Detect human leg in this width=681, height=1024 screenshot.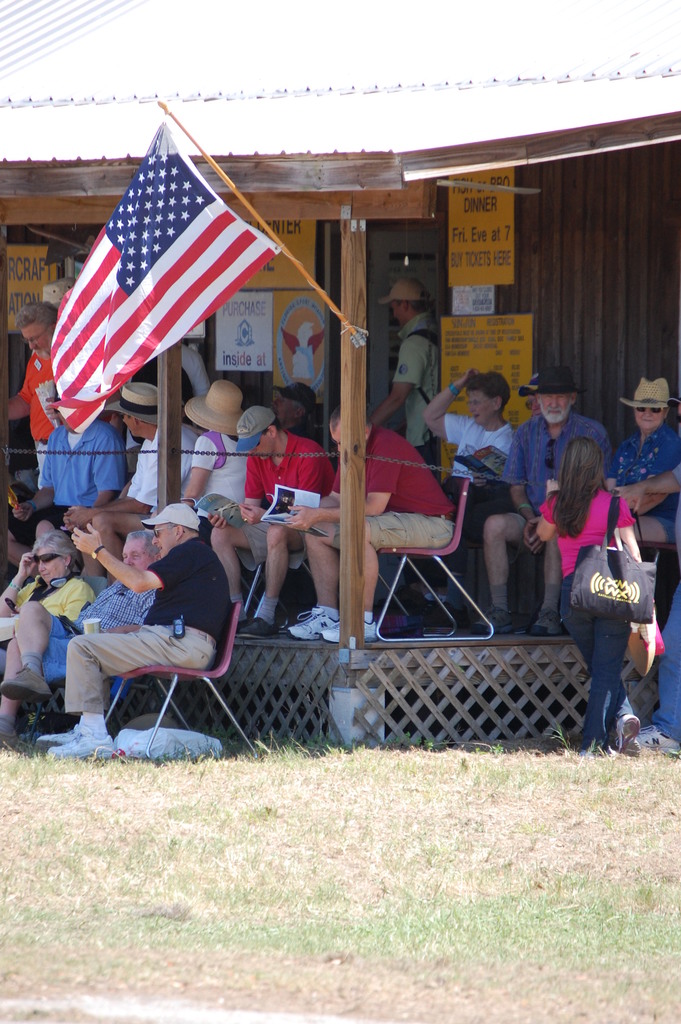
Detection: select_region(0, 629, 25, 731).
